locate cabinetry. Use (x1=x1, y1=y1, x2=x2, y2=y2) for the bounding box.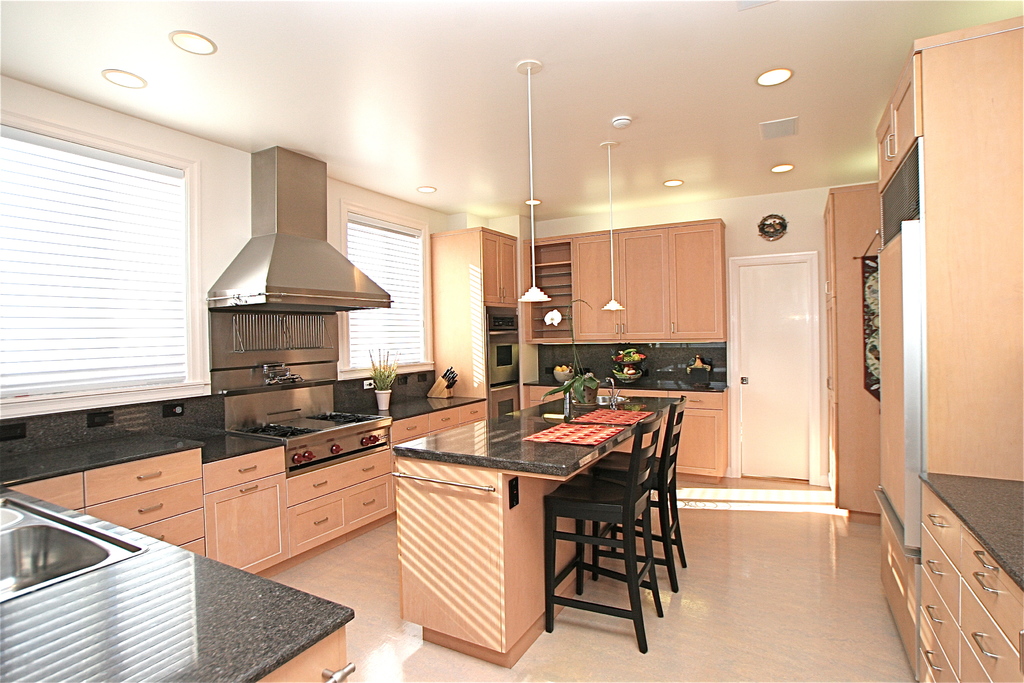
(x1=282, y1=445, x2=397, y2=550).
